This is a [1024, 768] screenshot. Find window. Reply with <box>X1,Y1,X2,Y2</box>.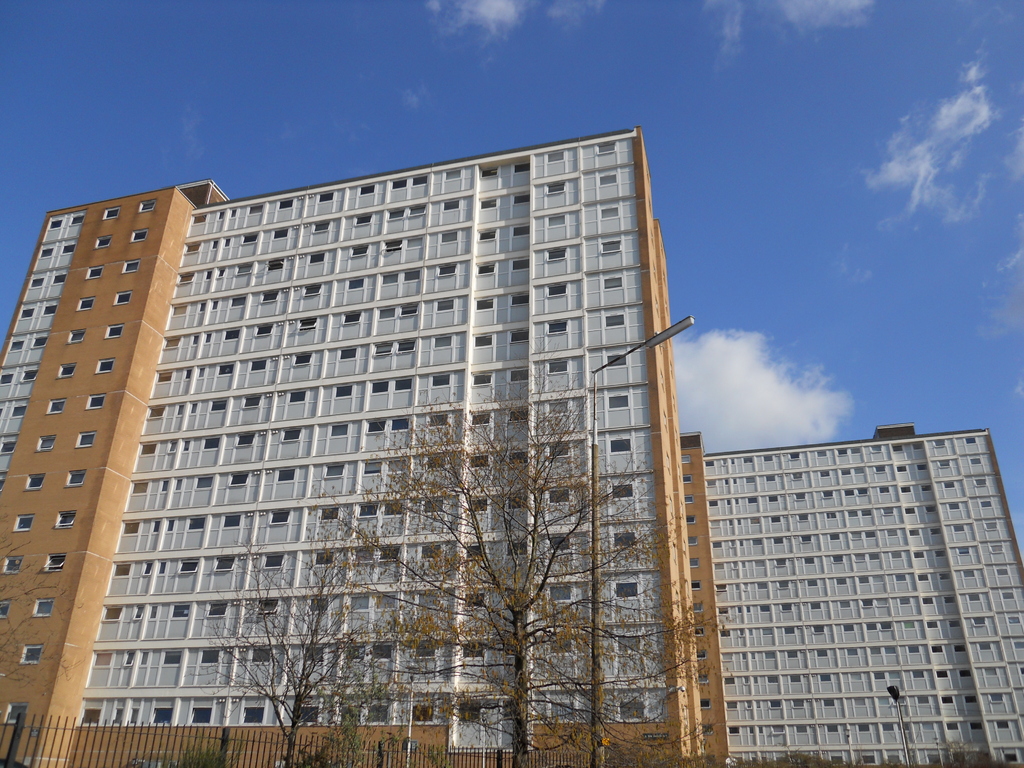
<box>691,601,702,615</box>.
